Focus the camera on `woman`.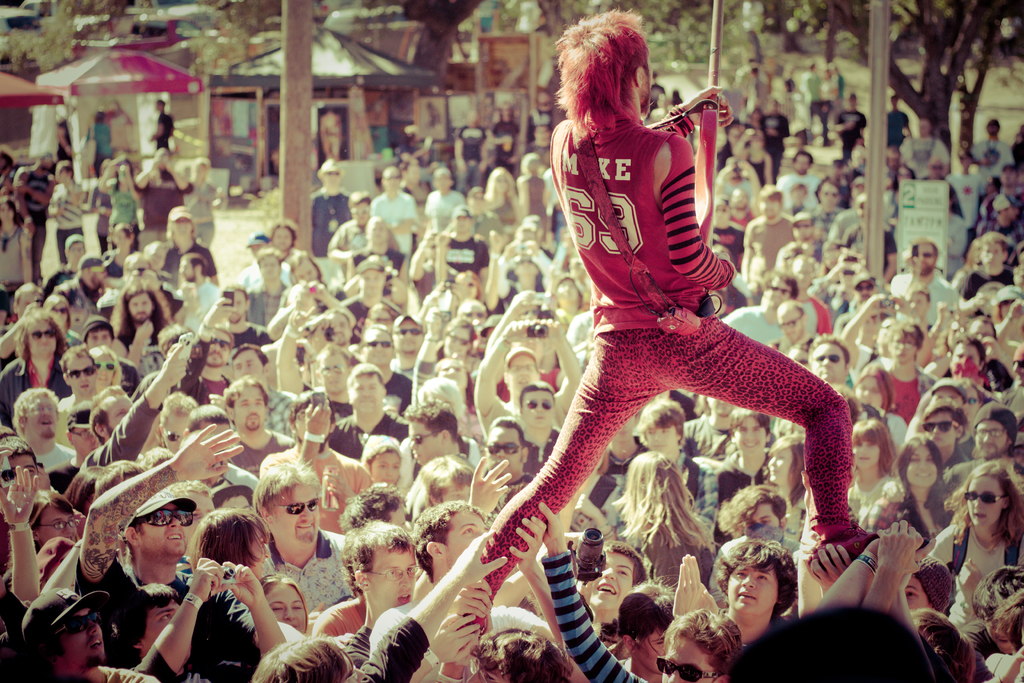
Focus region: [x1=928, y1=458, x2=1023, y2=620].
